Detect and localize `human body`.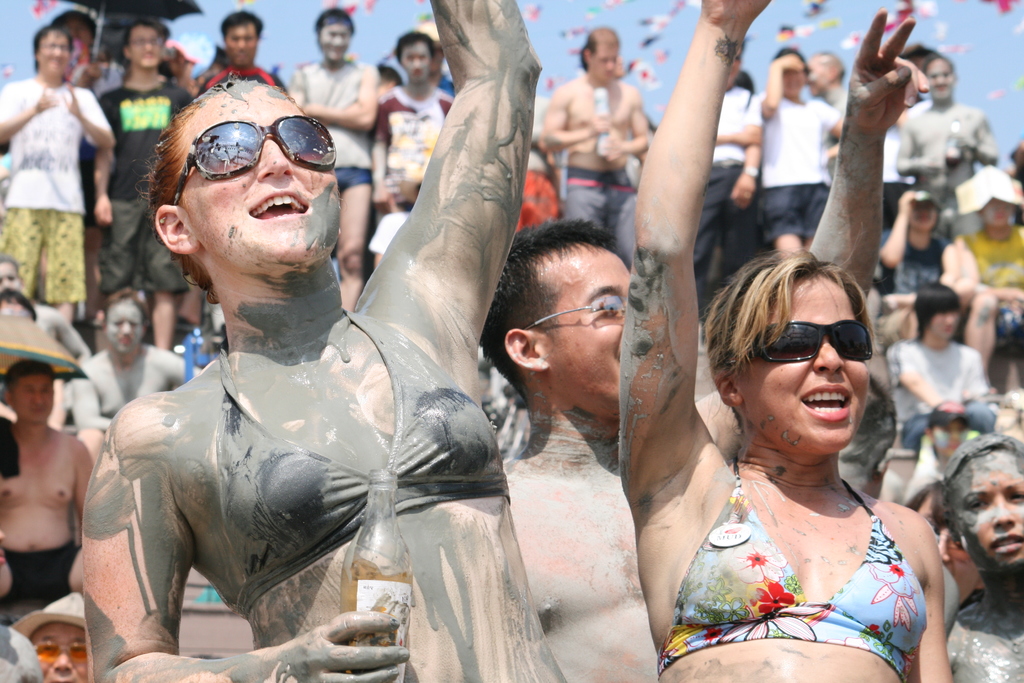
Localized at [534,25,659,231].
